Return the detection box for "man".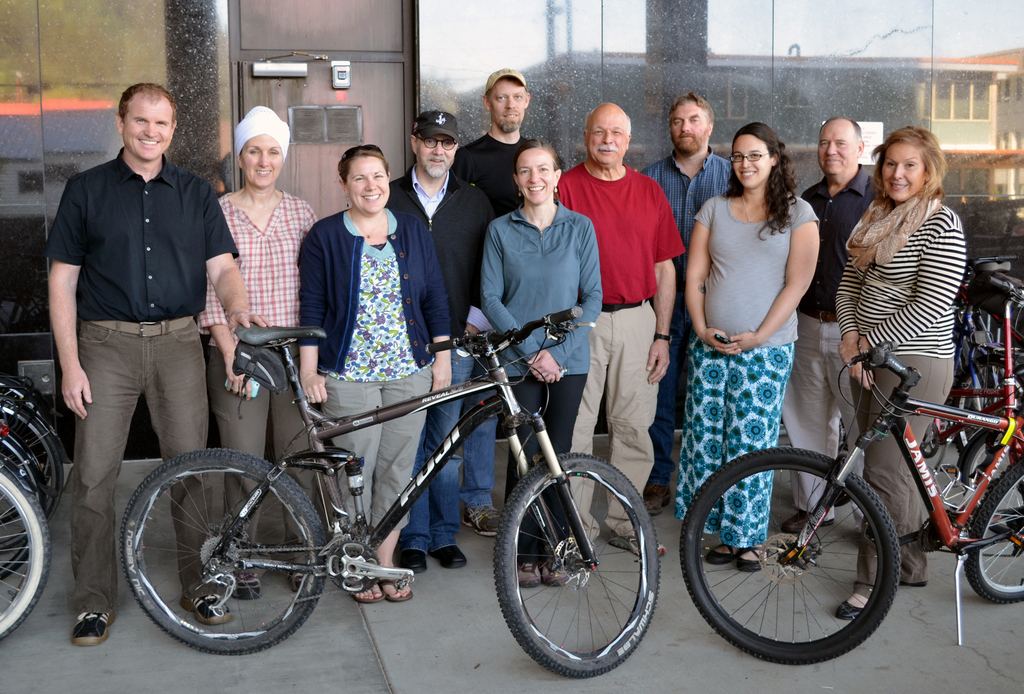
{"left": 387, "top": 110, "right": 493, "bottom": 577}.
